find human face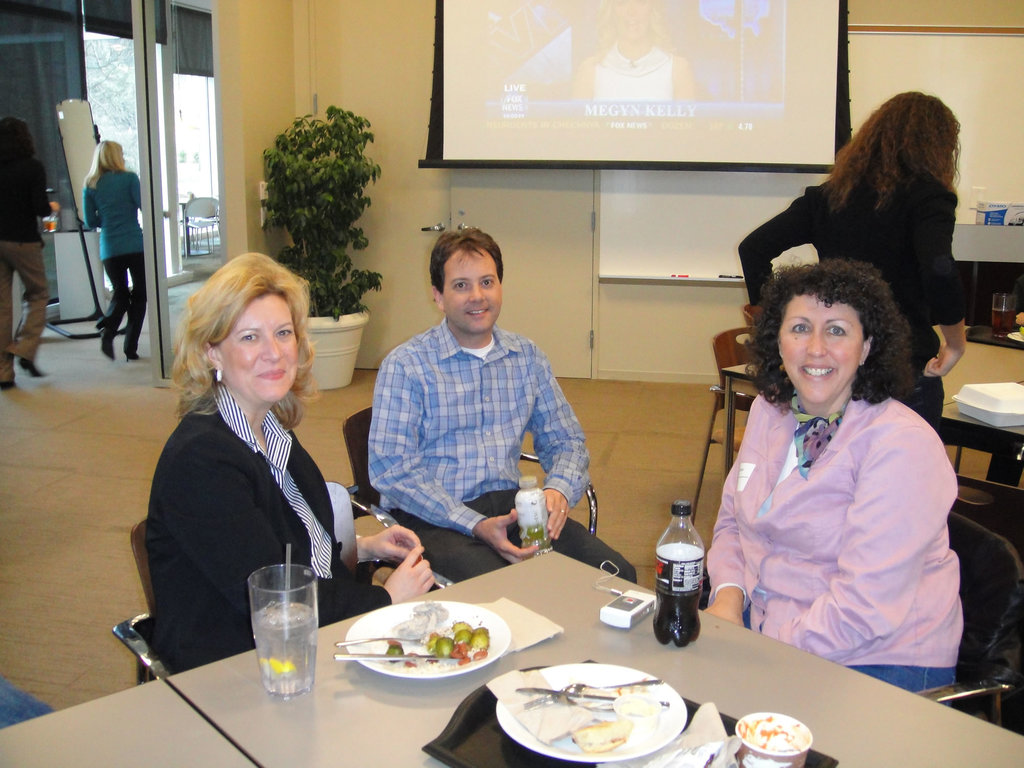
rect(444, 248, 503, 336)
